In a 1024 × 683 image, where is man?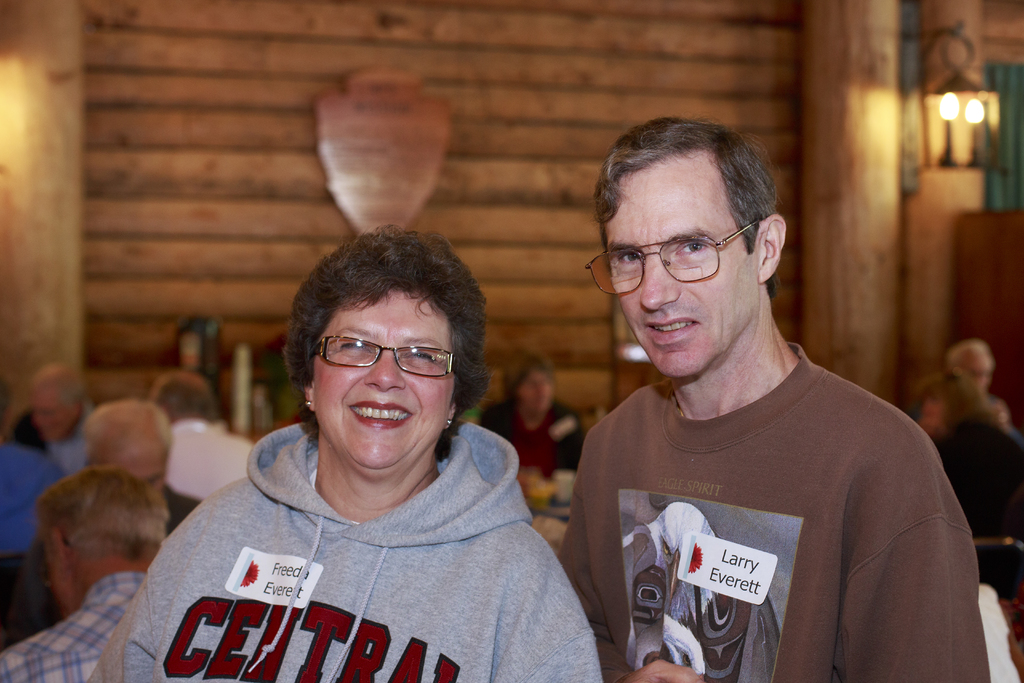
17 366 112 503.
